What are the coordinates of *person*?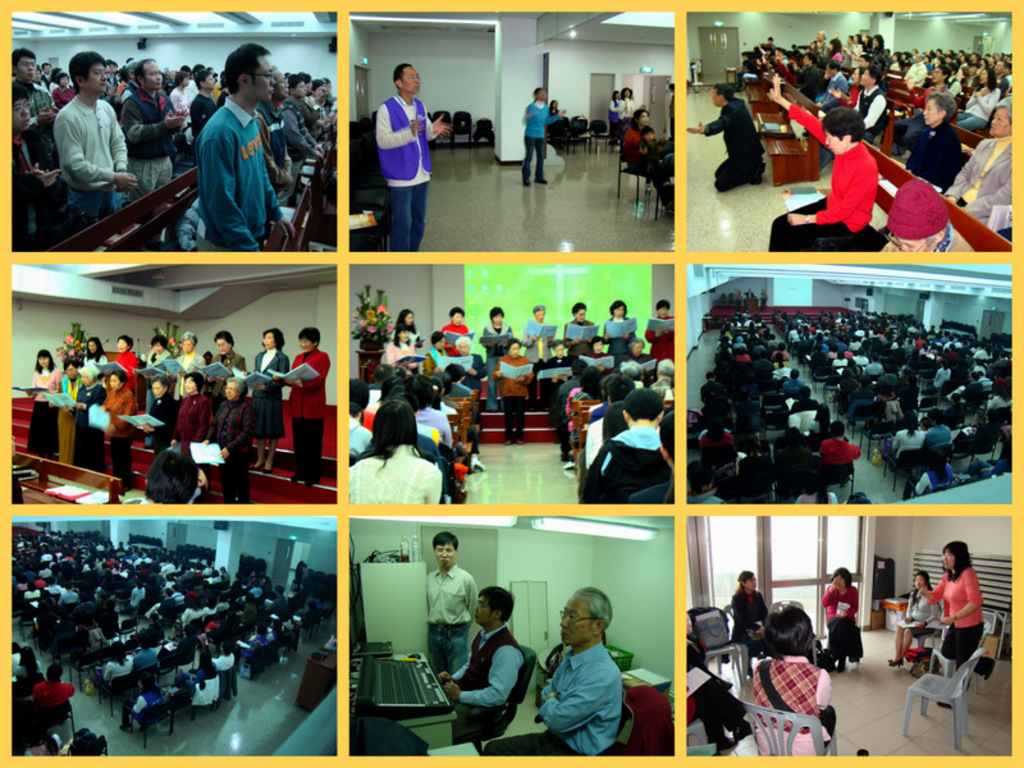
(422,534,477,673).
